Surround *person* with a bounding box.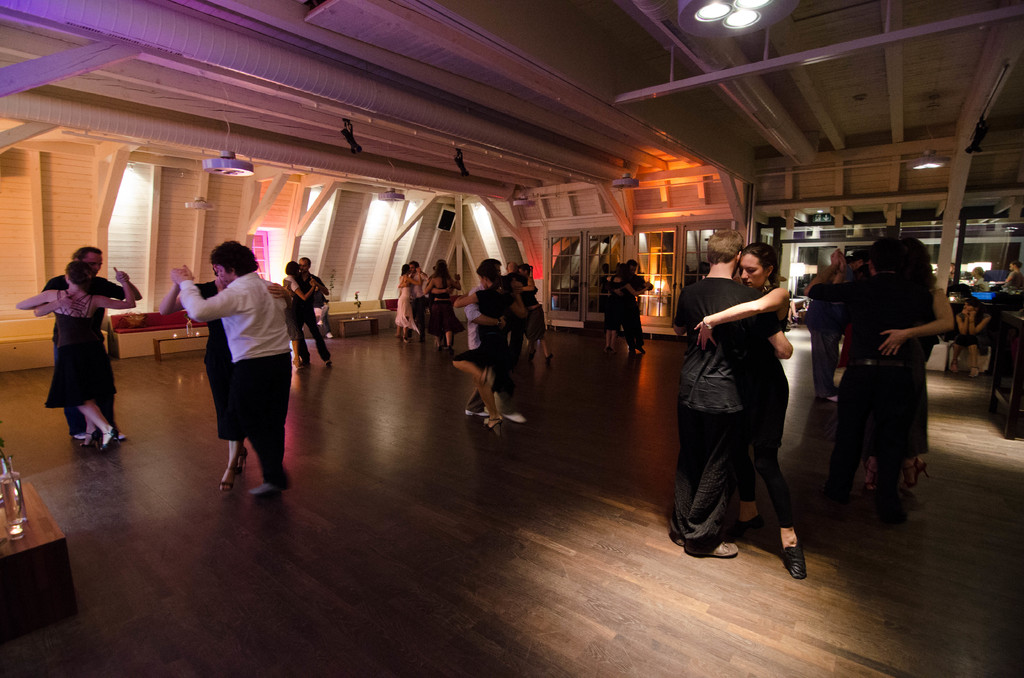
rect(17, 259, 139, 450).
